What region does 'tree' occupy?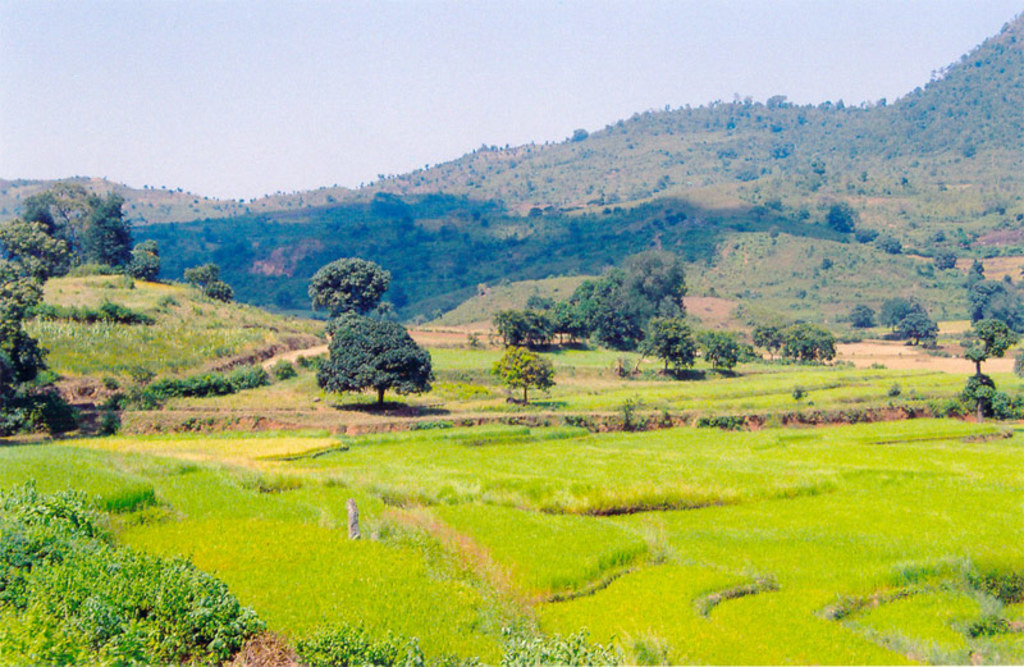
pyautogui.locateOnScreen(315, 306, 434, 414).
